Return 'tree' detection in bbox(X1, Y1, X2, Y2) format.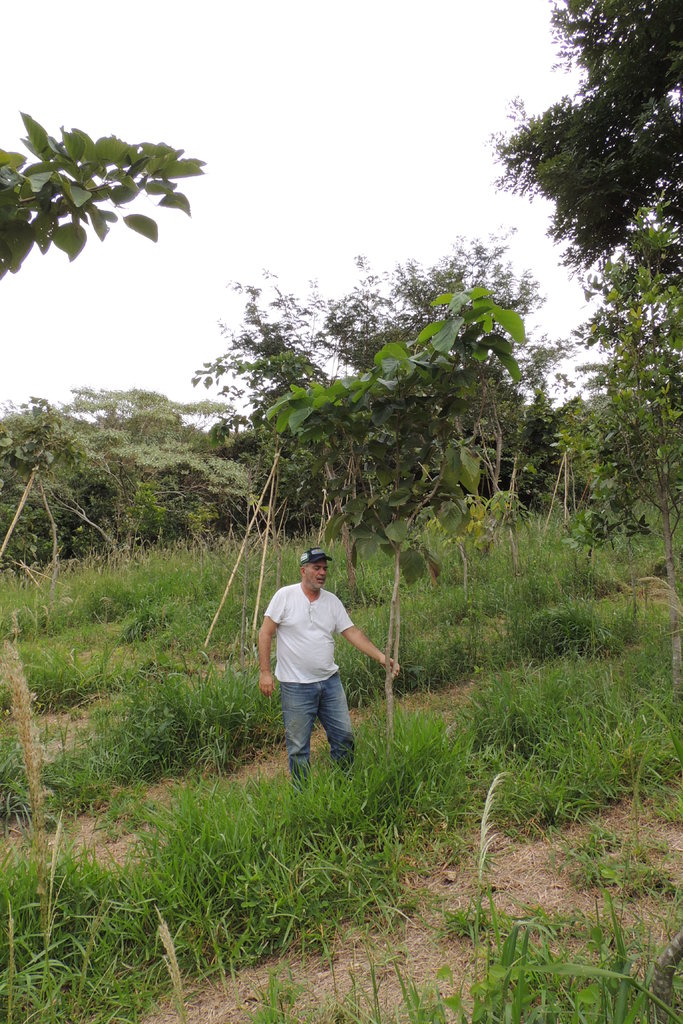
bbox(193, 232, 565, 518).
